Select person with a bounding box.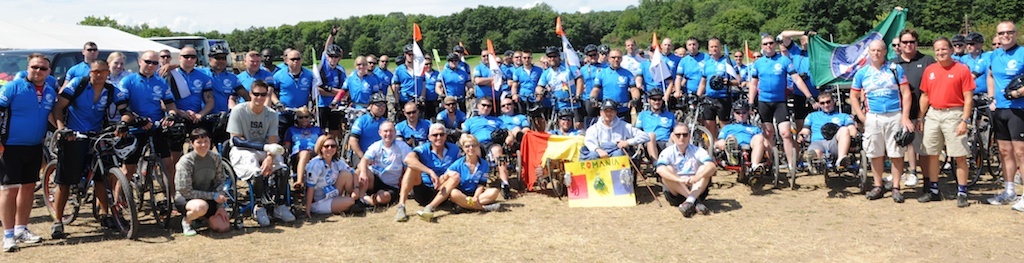
x1=386 y1=95 x2=433 y2=141.
